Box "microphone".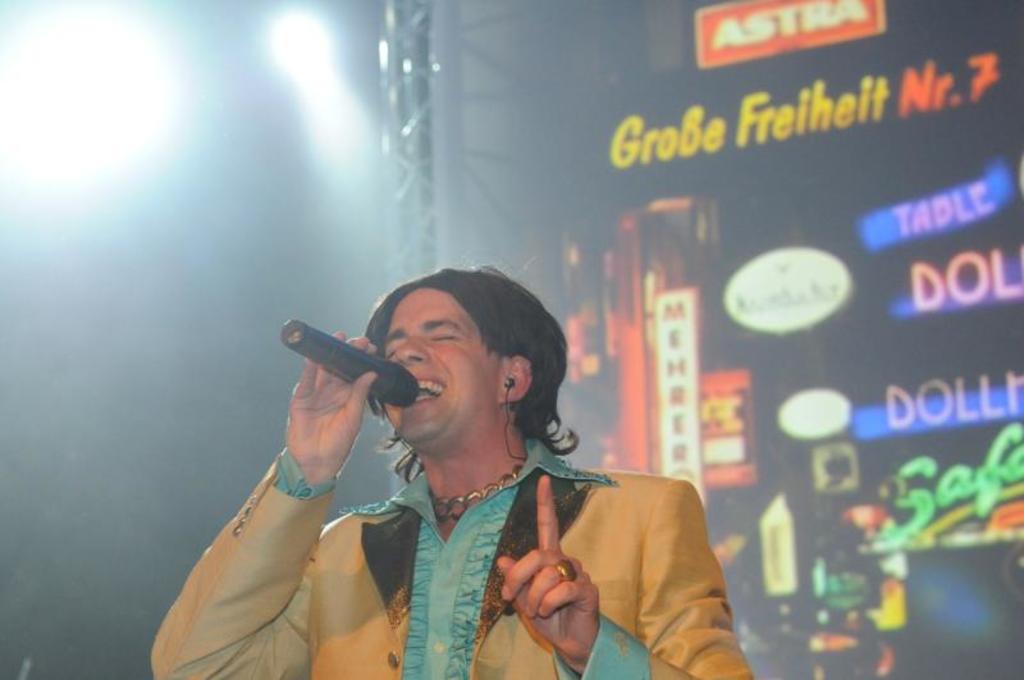
x1=276, y1=307, x2=424, y2=428.
